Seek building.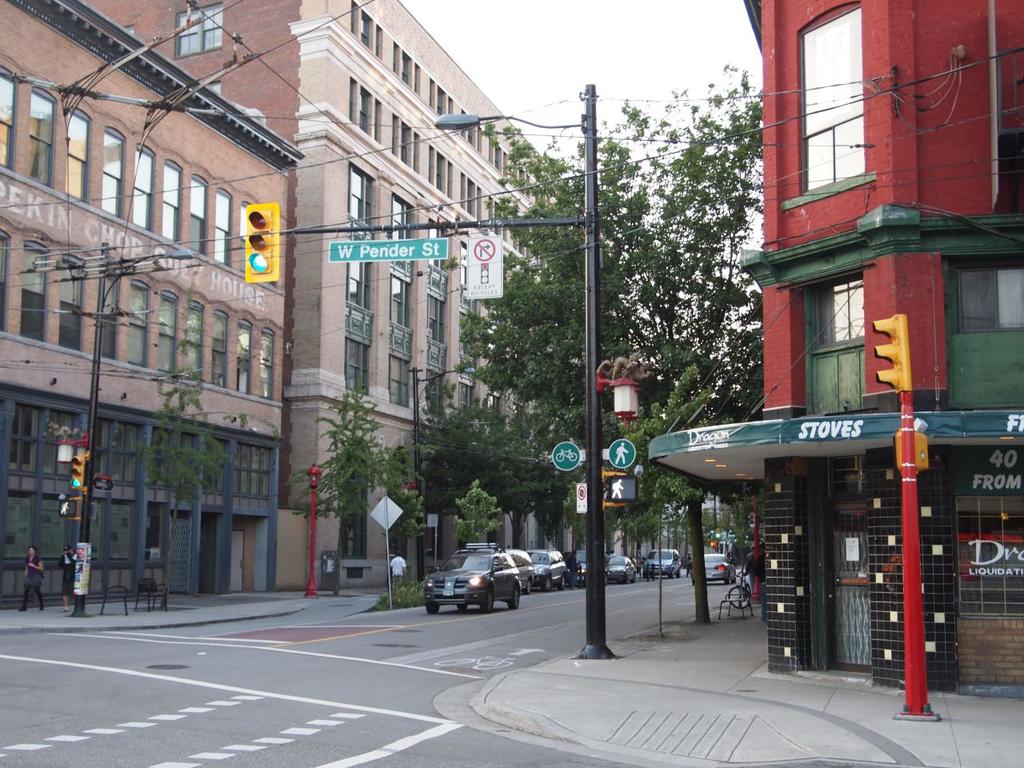
[0,0,305,606].
